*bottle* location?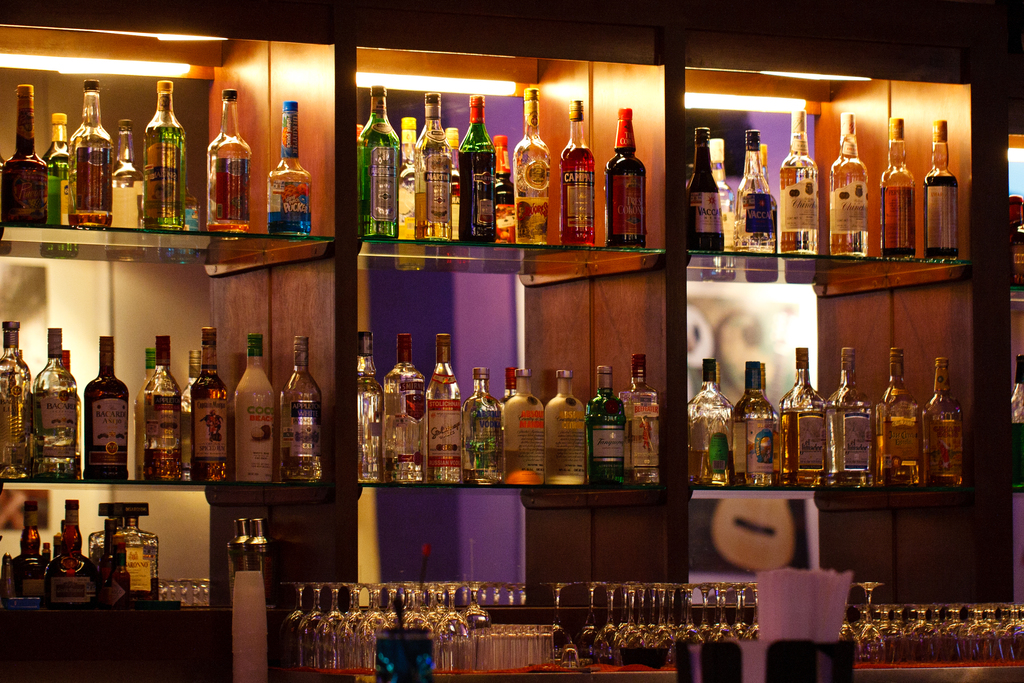
[left=204, top=91, right=246, bottom=236]
